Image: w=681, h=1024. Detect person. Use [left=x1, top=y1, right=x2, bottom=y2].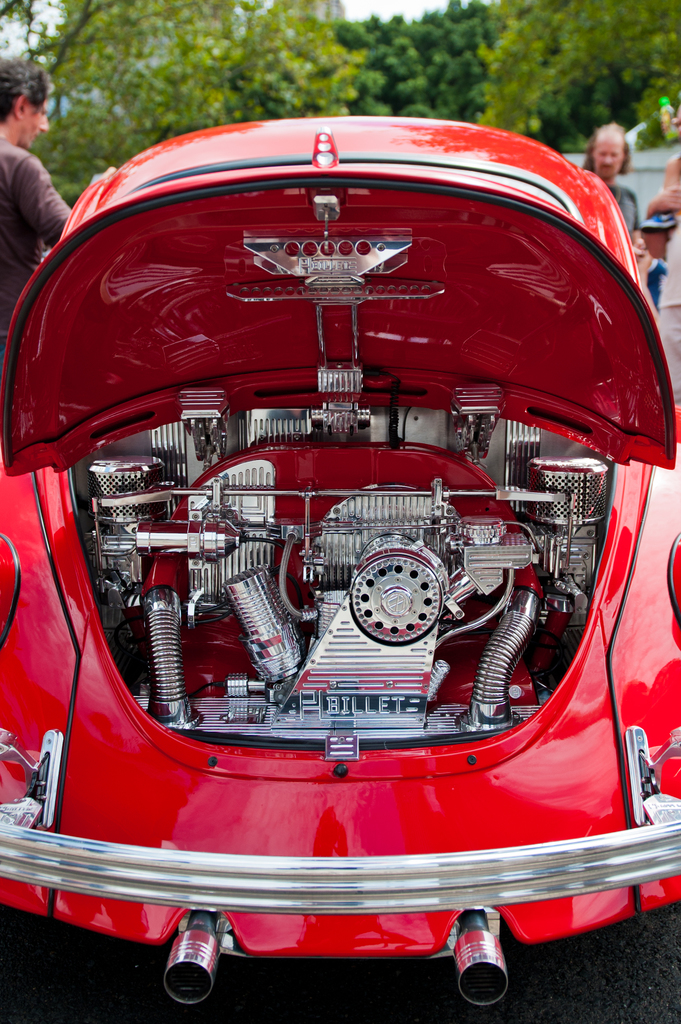
[left=572, top=125, right=646, bottom=255].
